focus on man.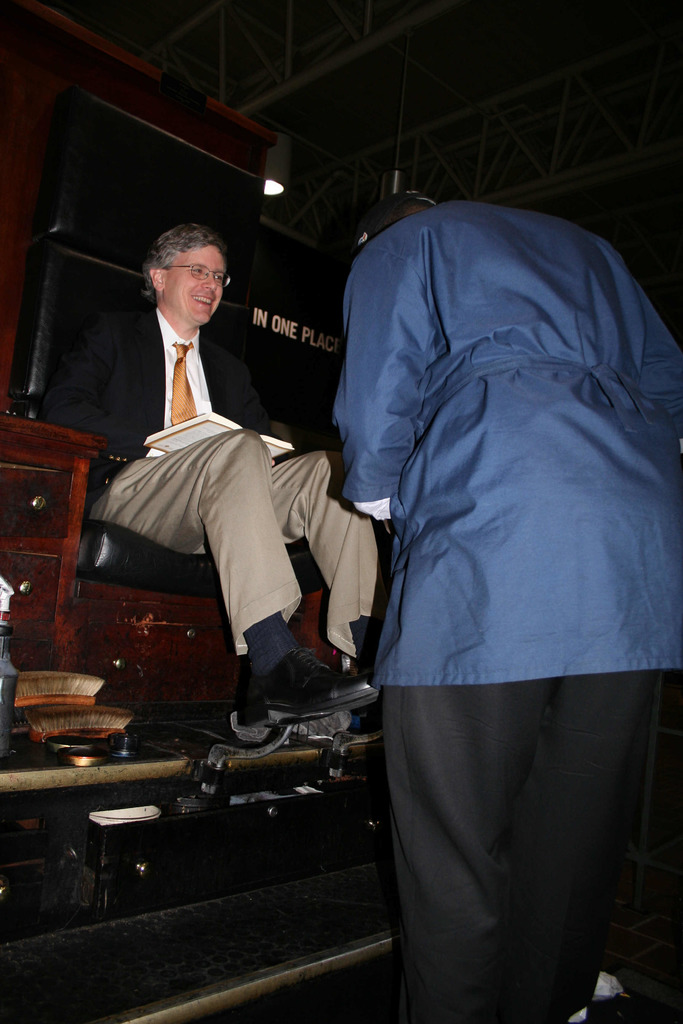
Focused at [x1=81, y1=220, x2=351, y2=776].
